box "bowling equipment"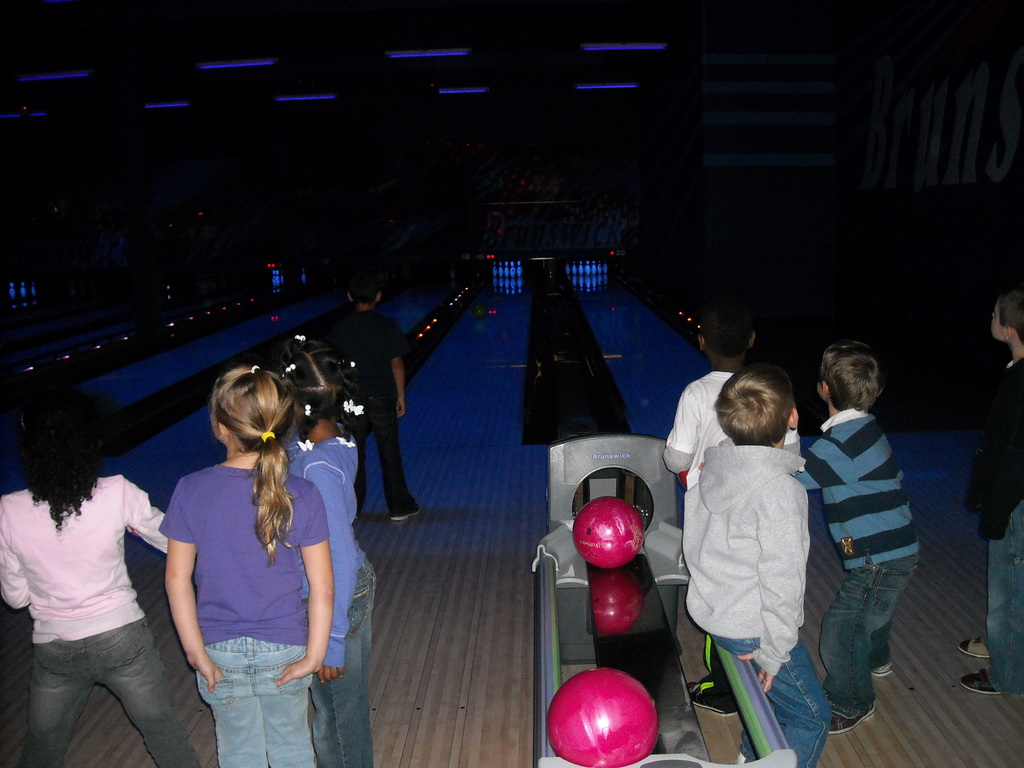
box=[536, 436, 798, 762]
